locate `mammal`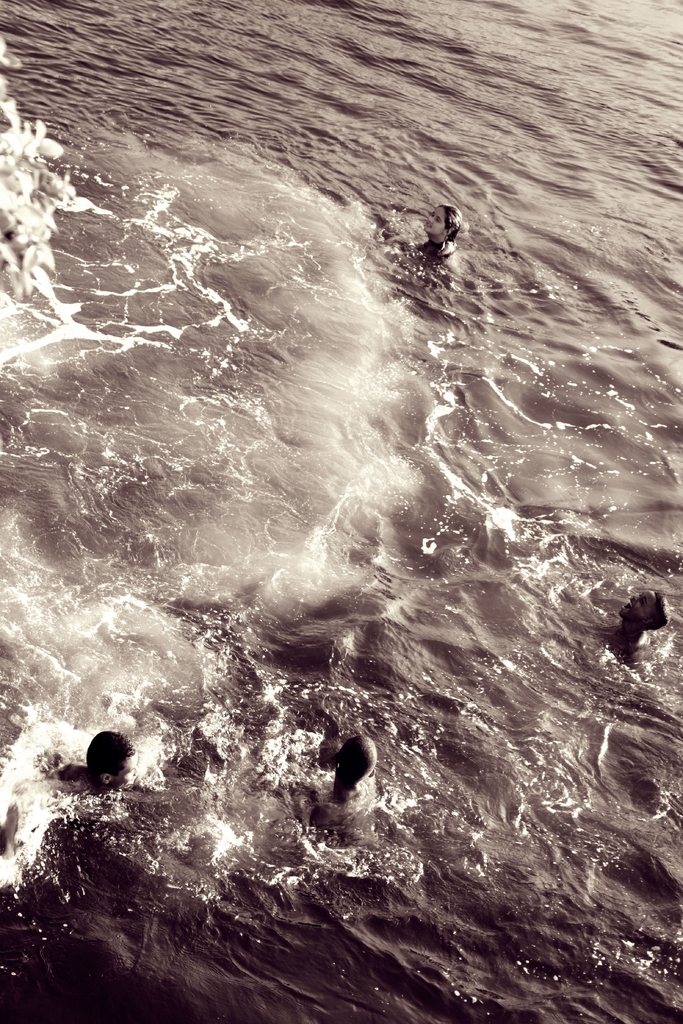
[56,727,145,788]
